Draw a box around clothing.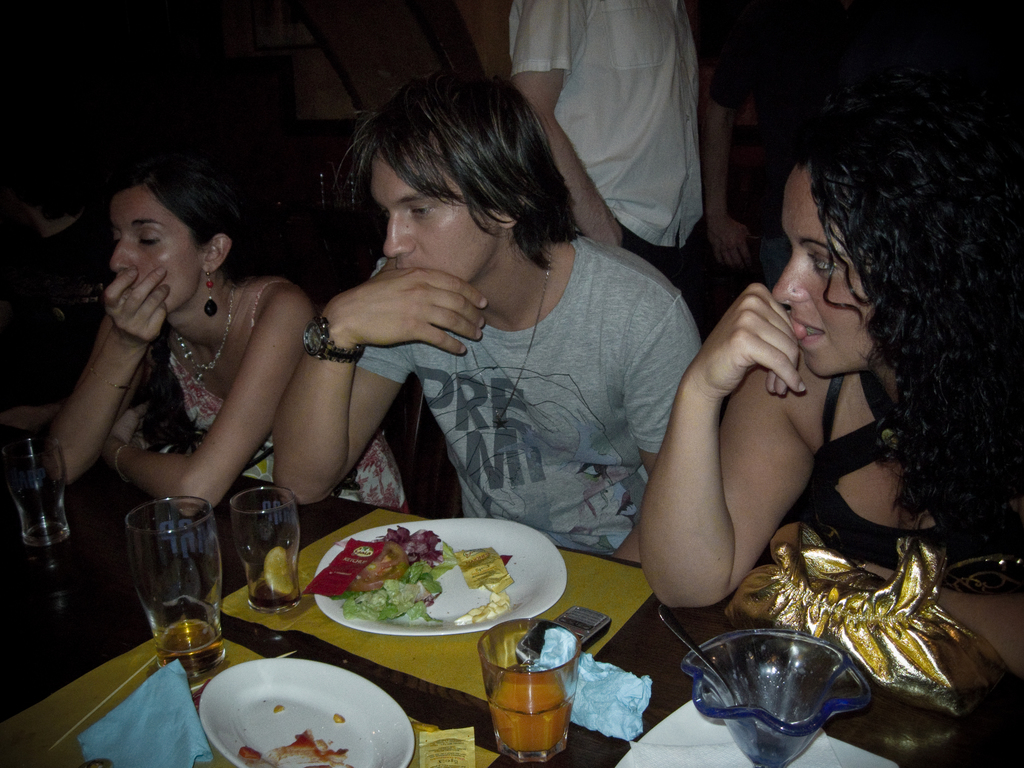
BBox(522, 9, 723, 258).
